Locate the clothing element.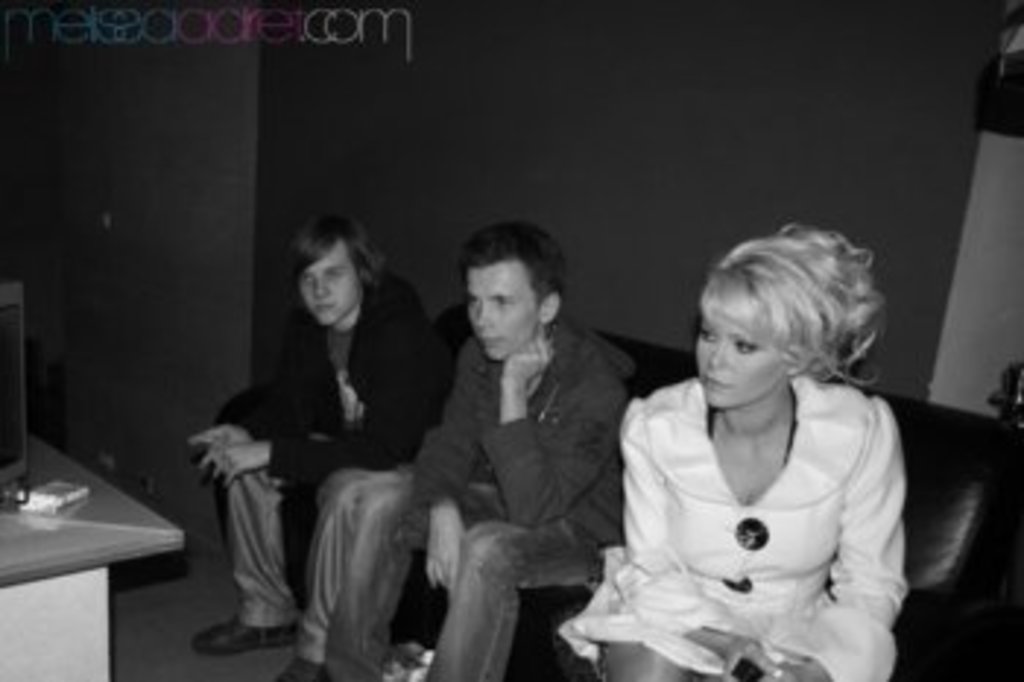
Element bbox: box=[316, 304, 641, 679].
